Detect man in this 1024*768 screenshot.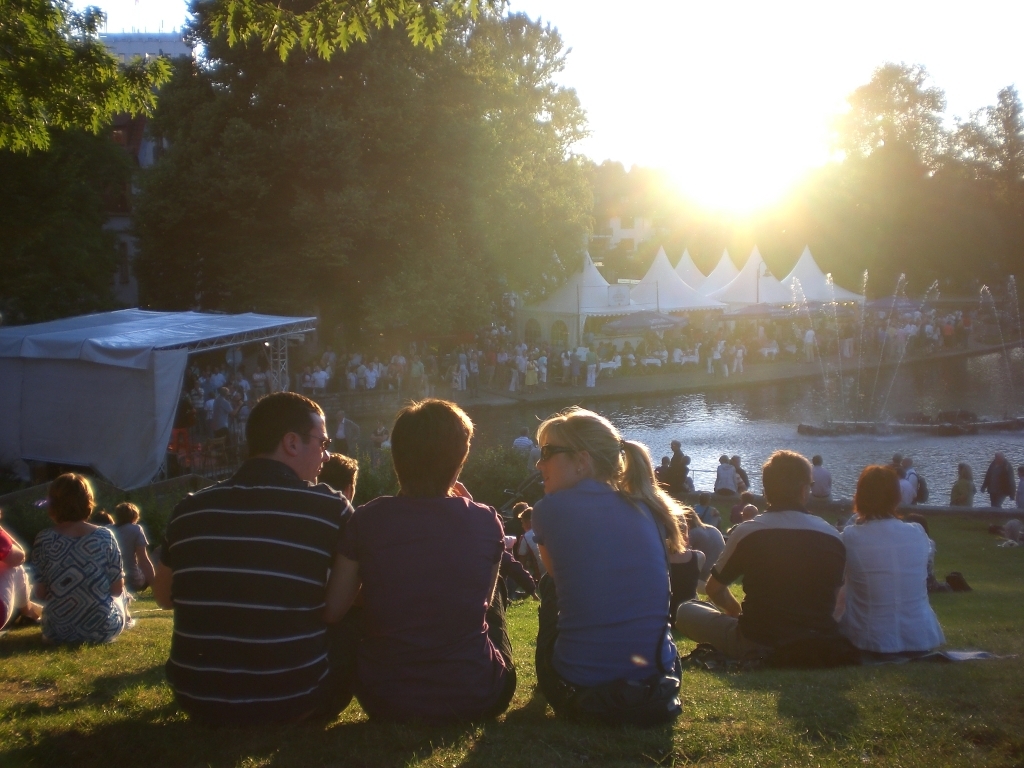
Detection: [209, 365, 229, 395].
